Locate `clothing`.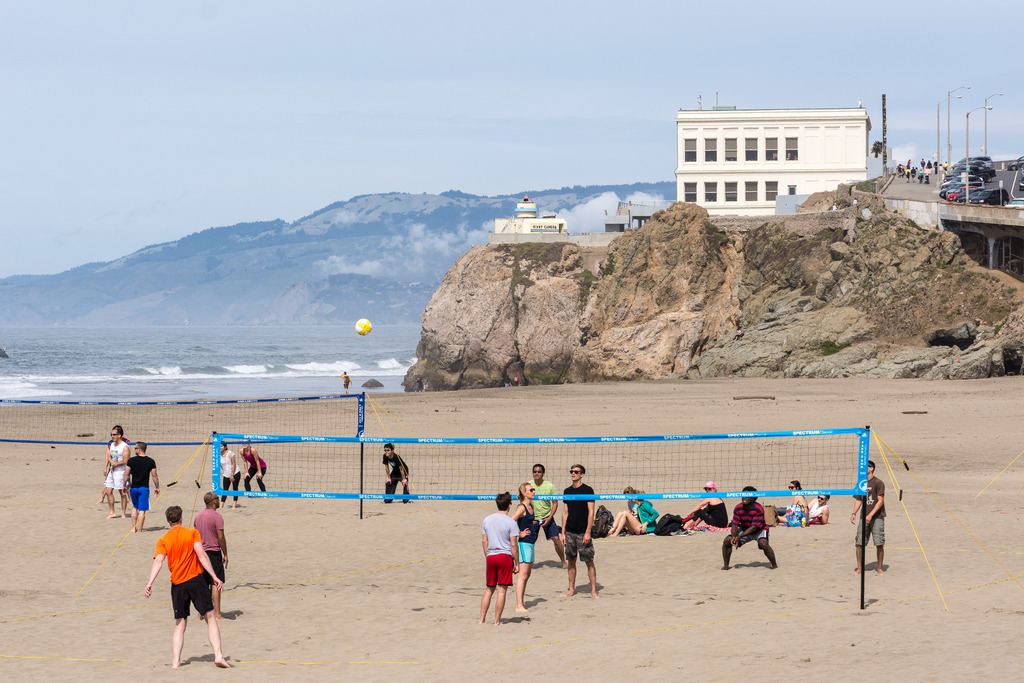
Bounding box: <box>154,525,213,616</box>.
